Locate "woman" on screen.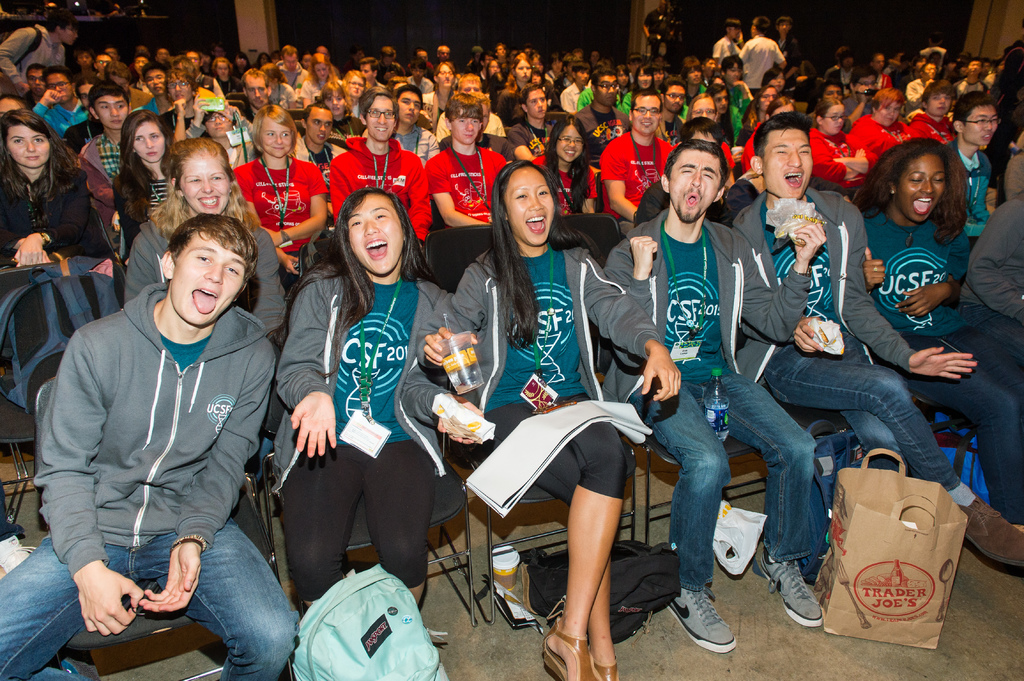
On screen at bbox(0, 108, 120, 293).
